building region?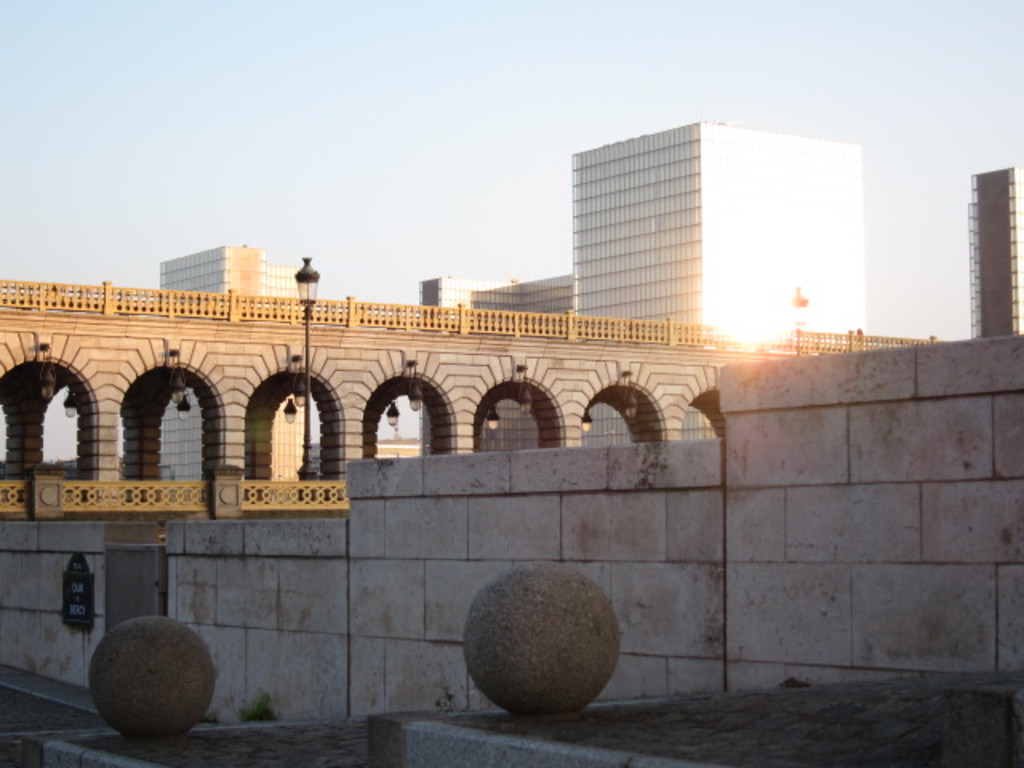
[left=158, top=245, right=302, bottom=482]
